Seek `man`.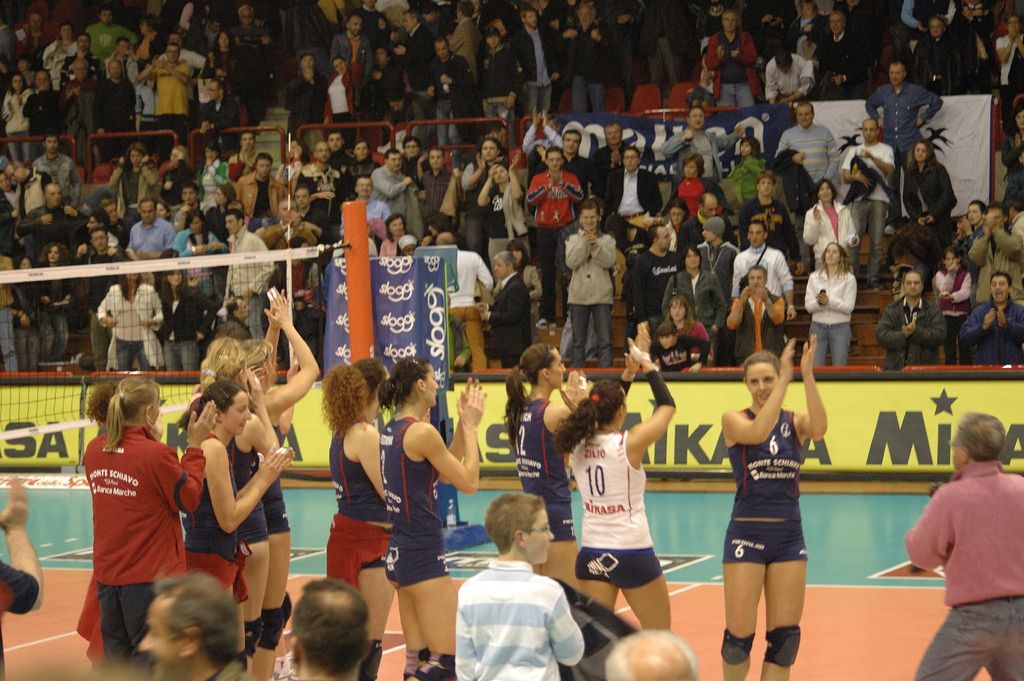
left=229, top=1, right=266, bottom=131.
